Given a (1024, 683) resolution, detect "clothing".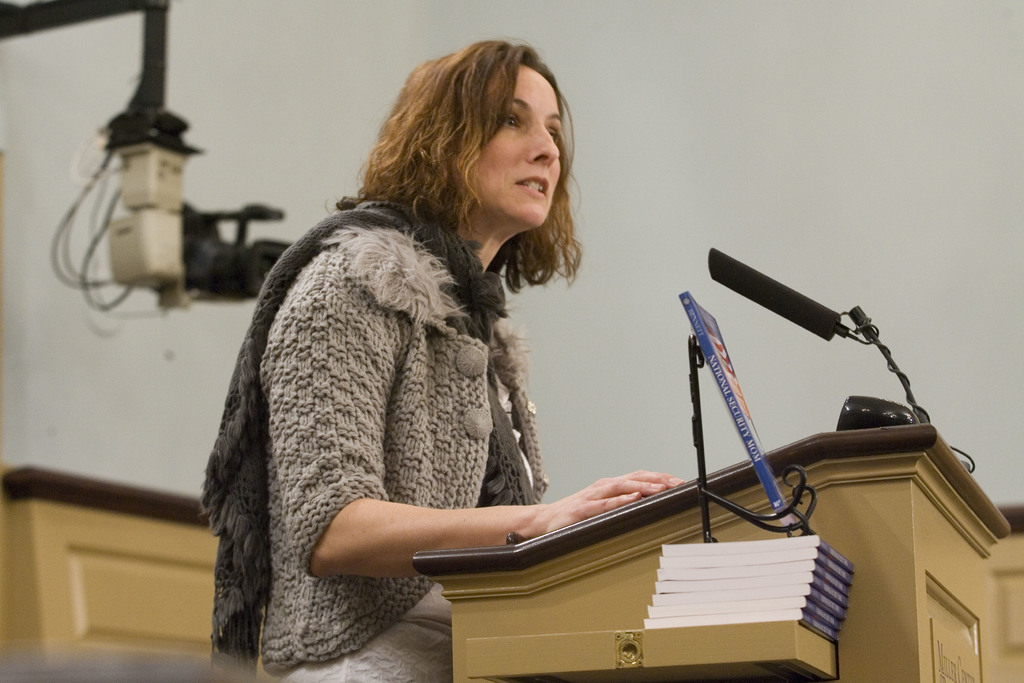
(179, 217, 558, 680).
